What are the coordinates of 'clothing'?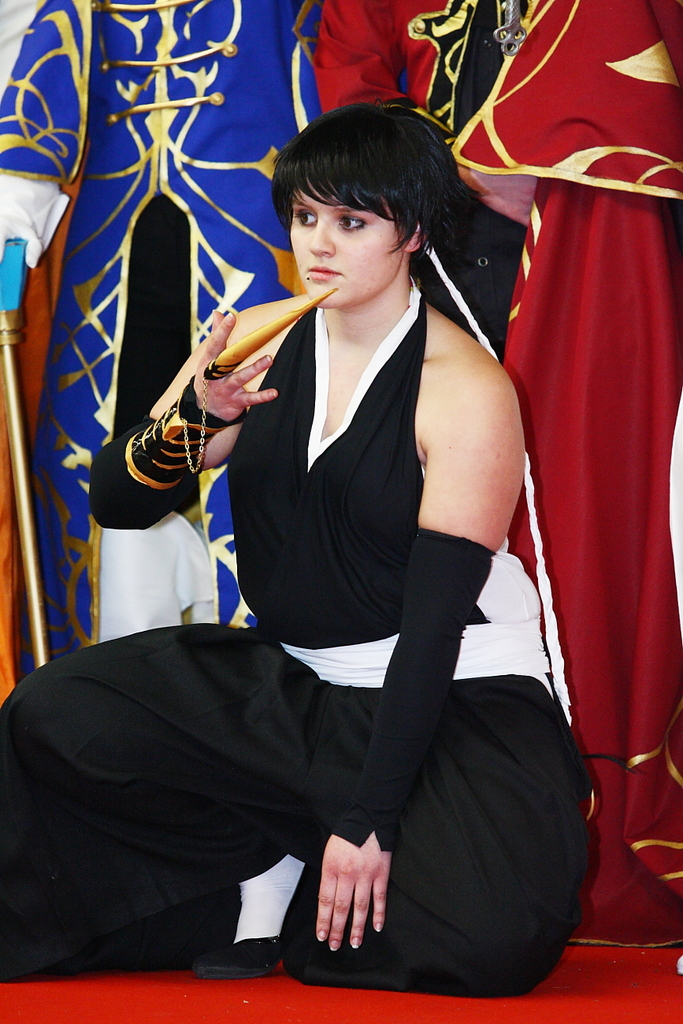
(84,243,561,963).
